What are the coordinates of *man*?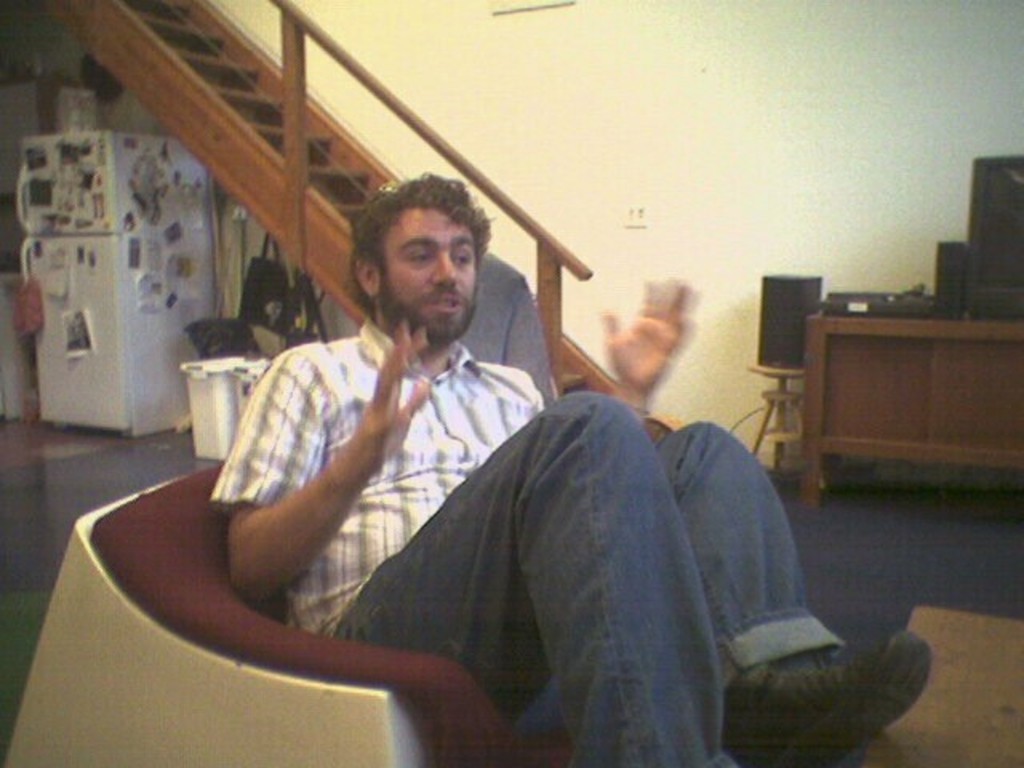
locate(160, 181, 830, 734).
